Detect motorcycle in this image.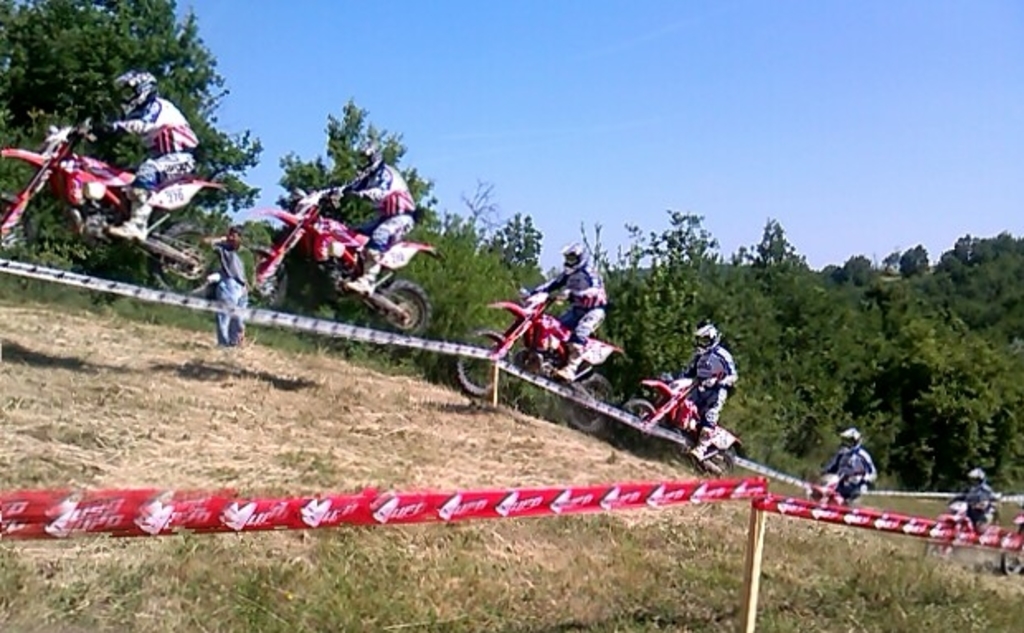
Detection: bbox(811, 469, 862, 514).
